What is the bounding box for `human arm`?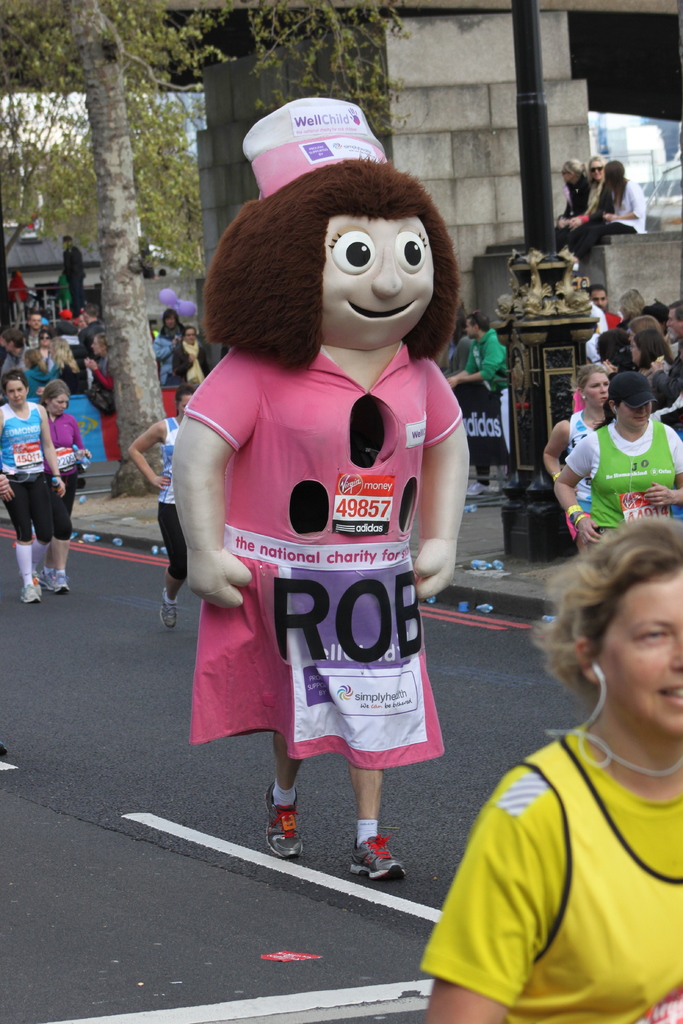
x1=549, y1=436, x2=595, y2=548.
